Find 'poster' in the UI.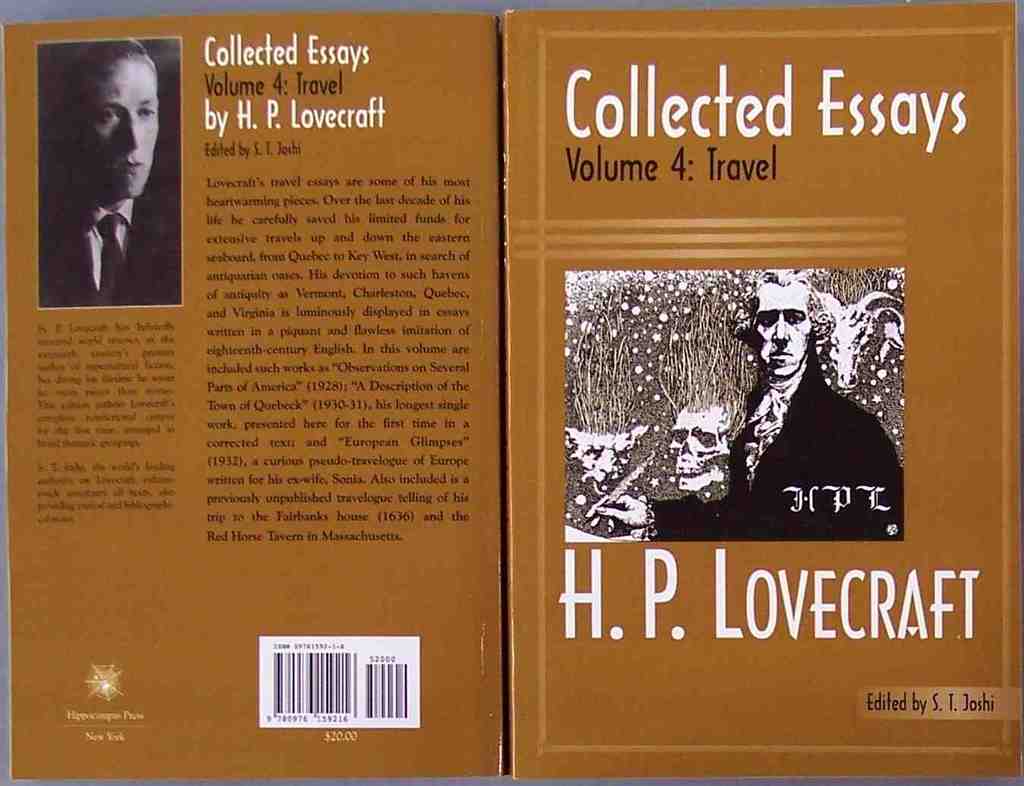
UI element at left=12, top=6, right=1023, bottom=785.
